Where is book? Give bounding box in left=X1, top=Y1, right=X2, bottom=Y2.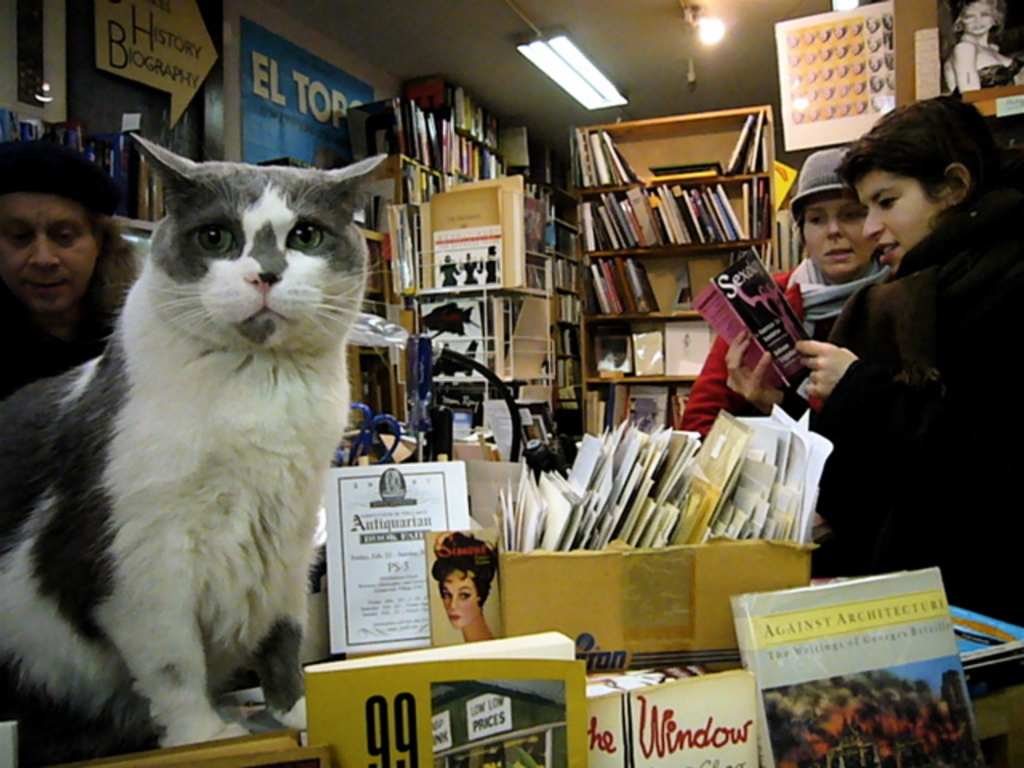
left=658, top=320, right=720, bottom=379.
